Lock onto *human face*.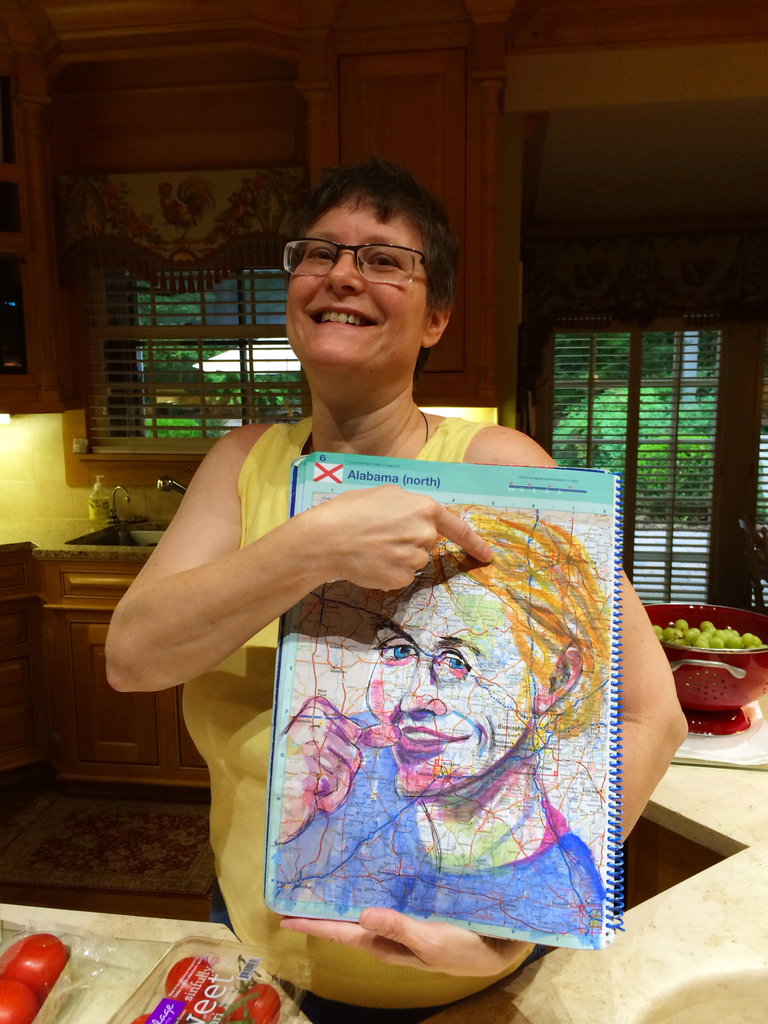
Locked: left=280, top=190, right=430, bottom=369.
